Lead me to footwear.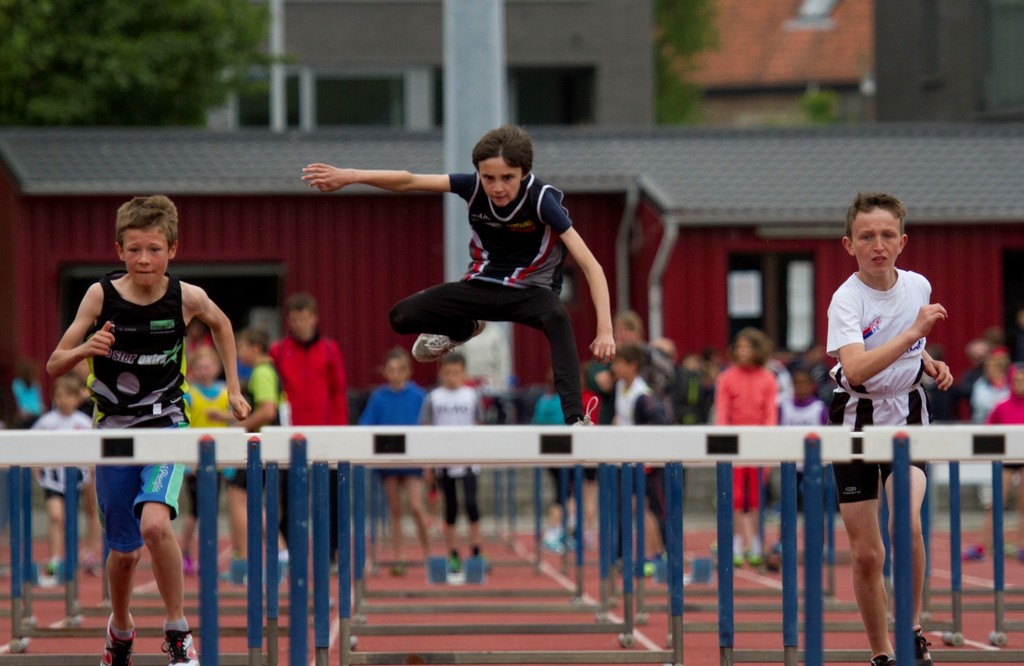
Lead to (left=225, top=558, right=248, bottom=587).
